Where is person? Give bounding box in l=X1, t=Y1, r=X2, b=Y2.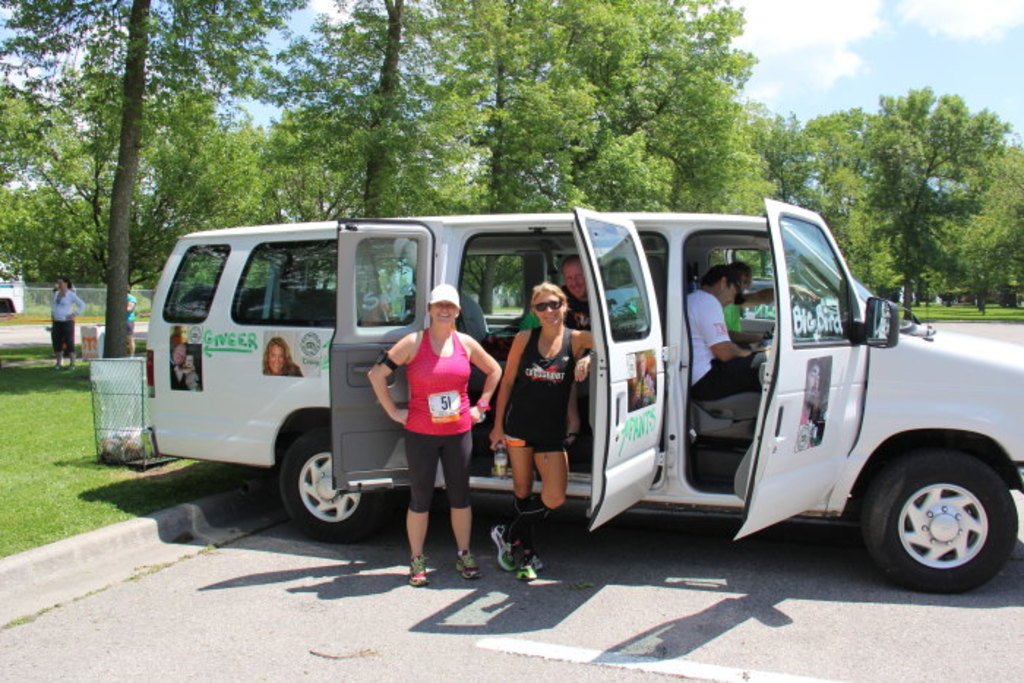
l=262, t=335, r=298, b=377.
